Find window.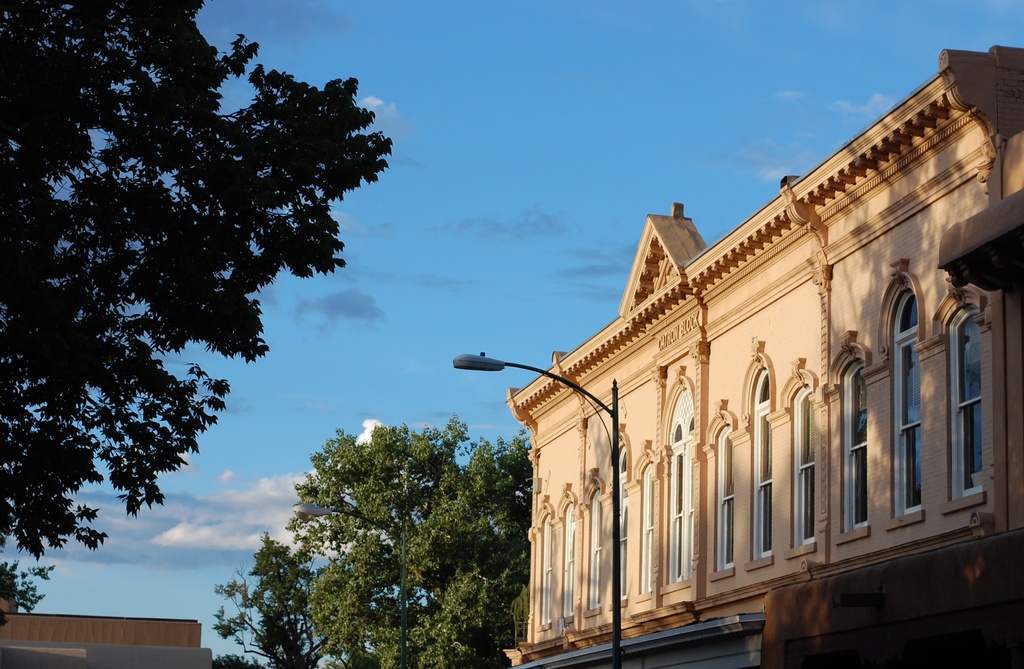
(left=875, top=232, right=968, bottom=548).
